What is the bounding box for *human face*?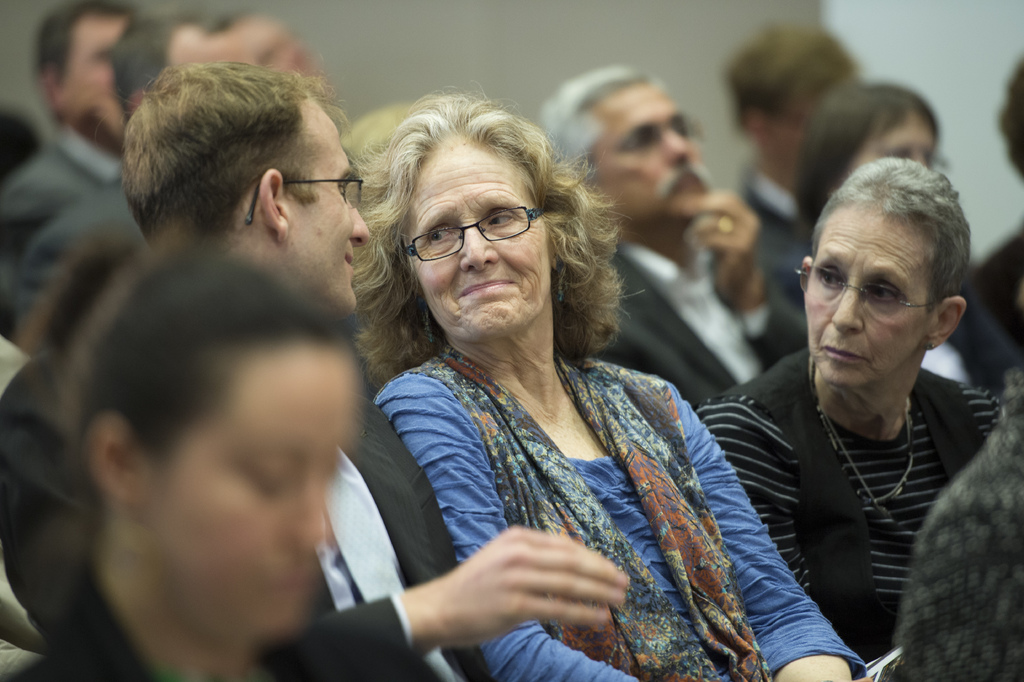
Rect(599, 81, 714, 221).
